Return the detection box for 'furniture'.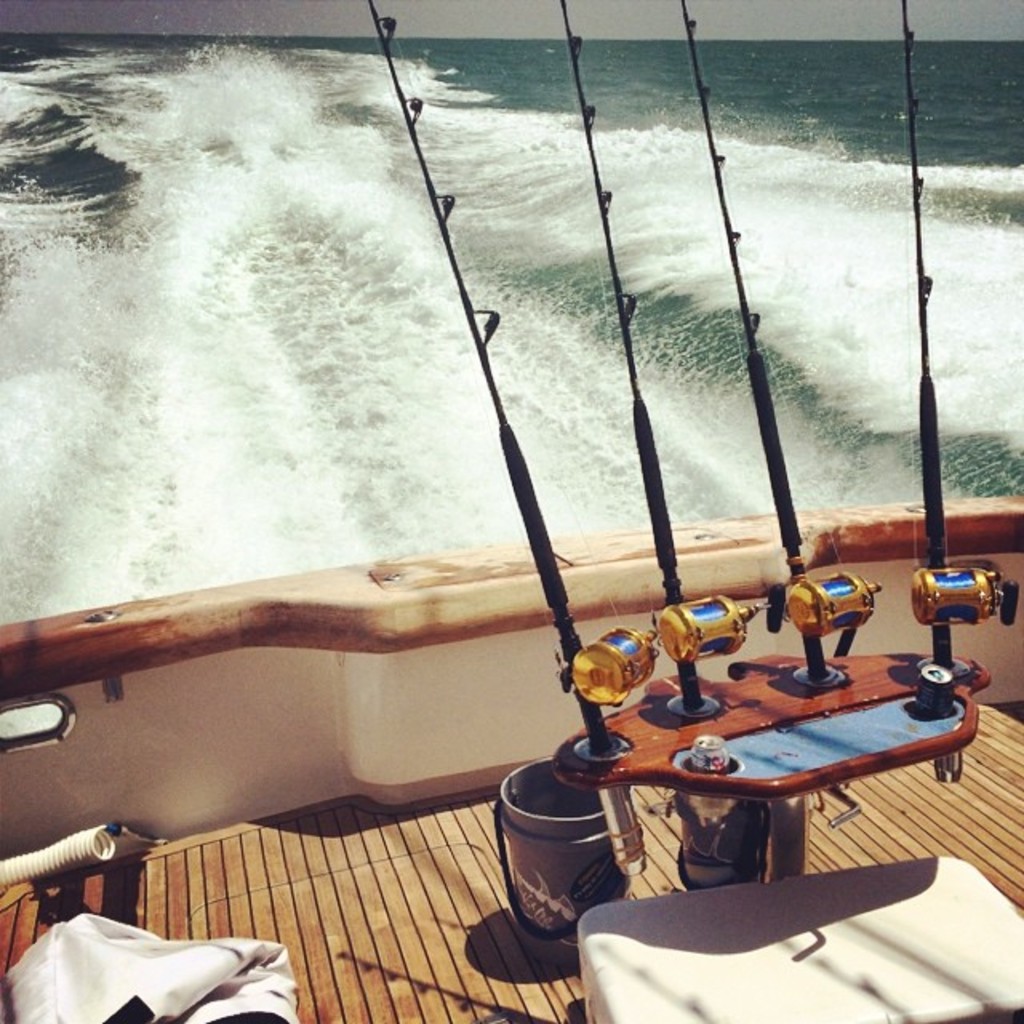
<bbox>552, 653, 990, 880</bbox>.
